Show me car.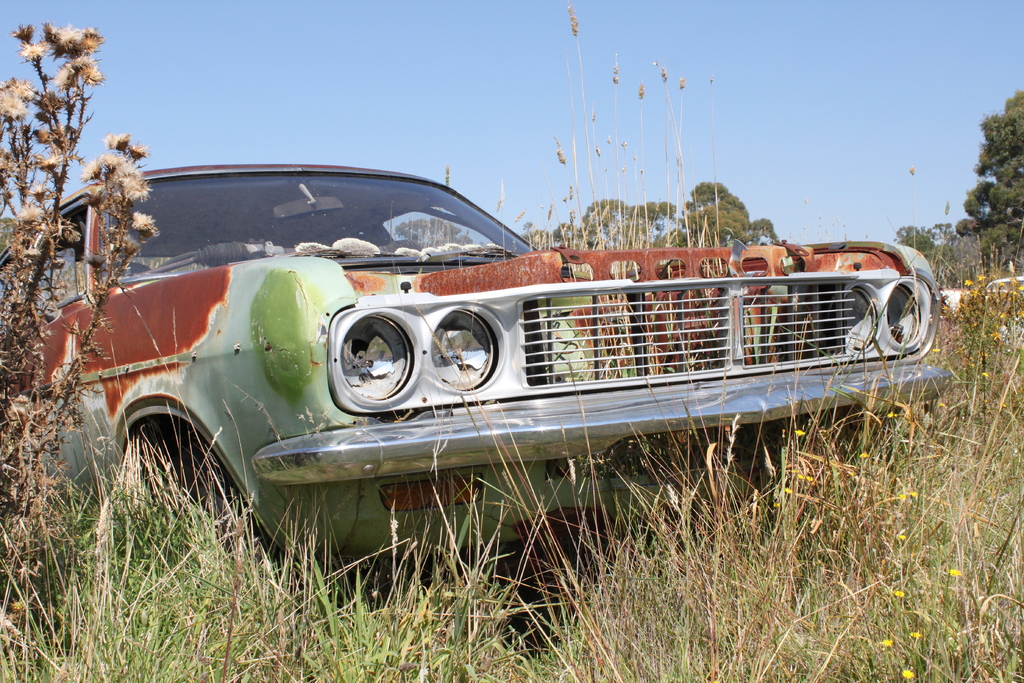
car is here: 65,171,922,609.
